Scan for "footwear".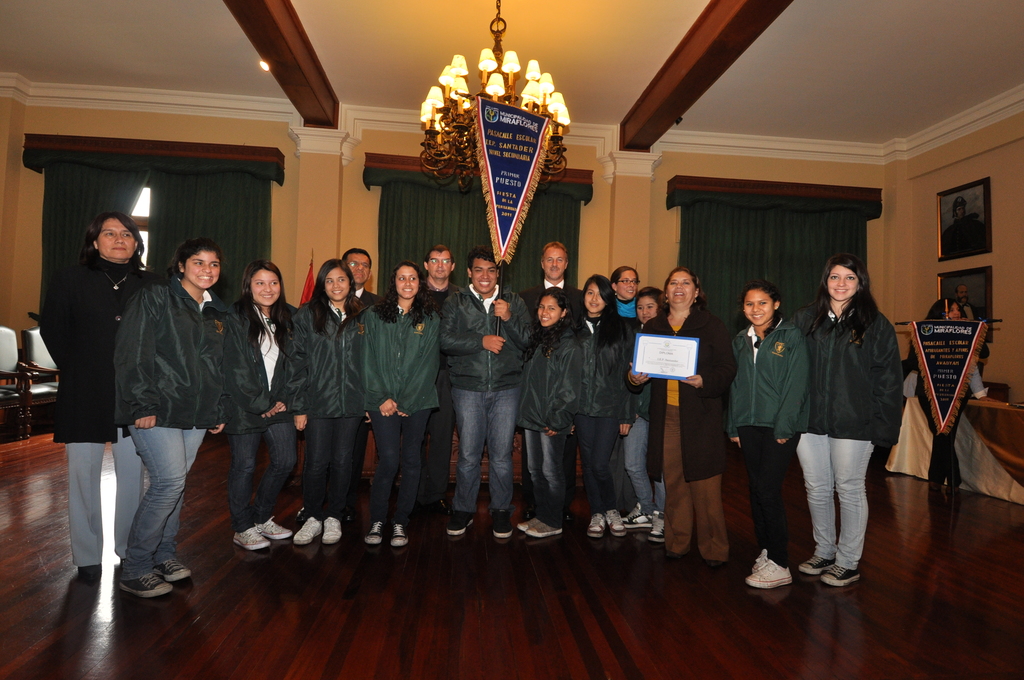
Scan result: [646,516,664,544].
